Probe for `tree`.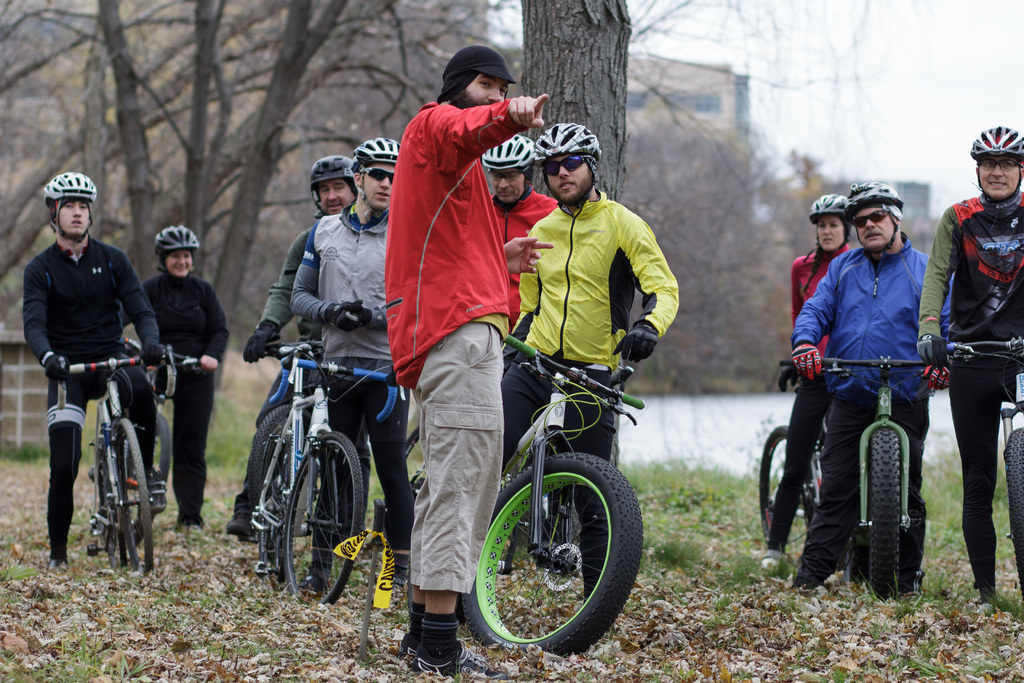
Probe result: {"left": 774, "top": 149, "right": 865, "bottom": 364}.
